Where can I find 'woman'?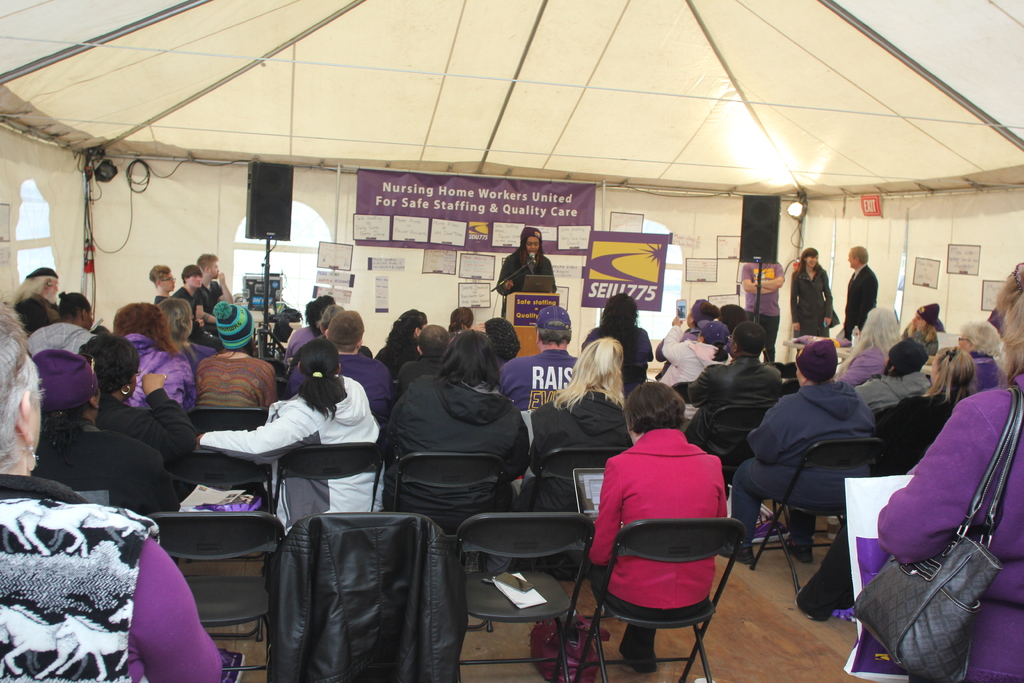
You can find it at BBox(76, 331, 202, 468).
